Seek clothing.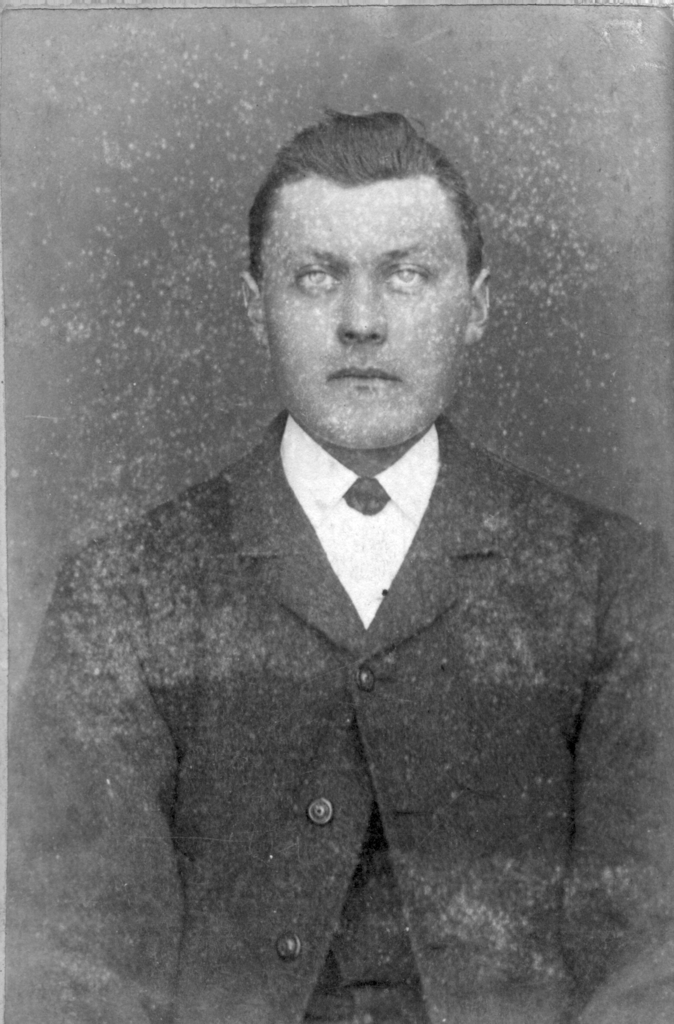
36/327/646/1013.
